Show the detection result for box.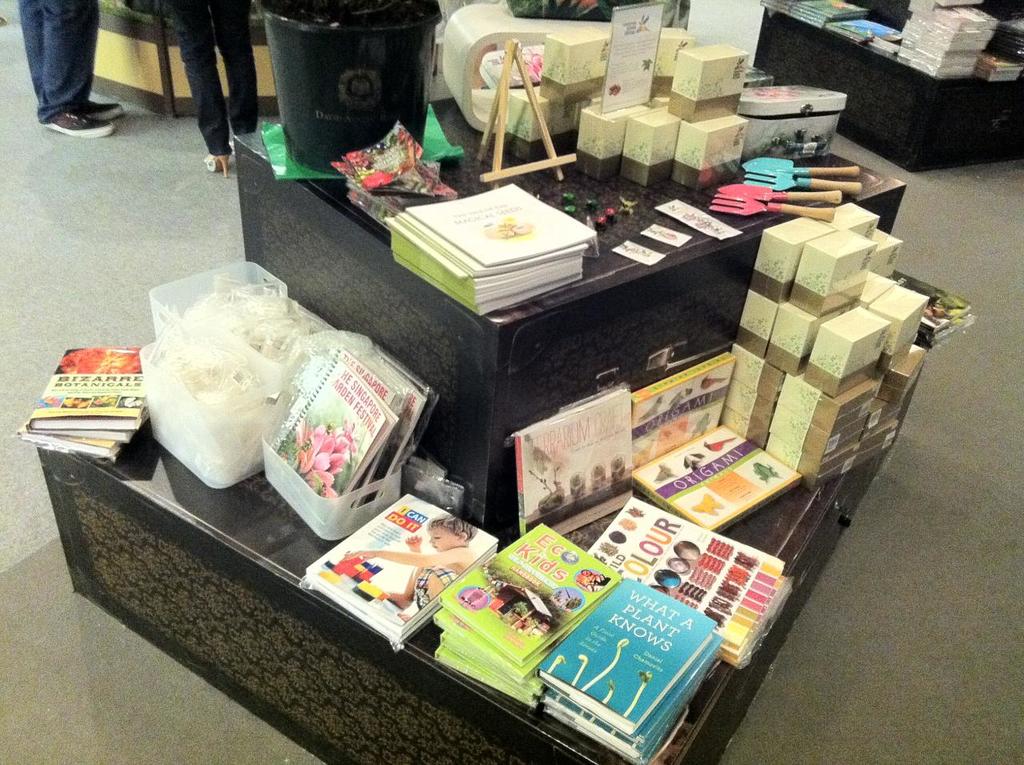
(left=572, top=98, right=634, bottom=174).
